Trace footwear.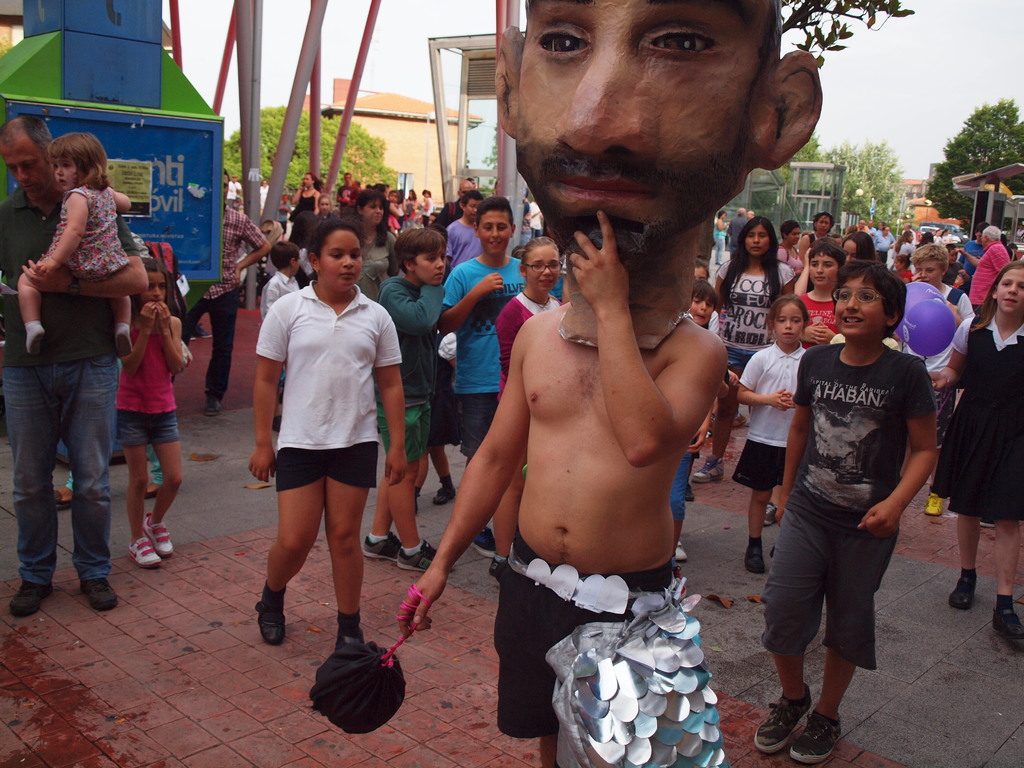
Traced to box=[144, 477, 163, 500].
